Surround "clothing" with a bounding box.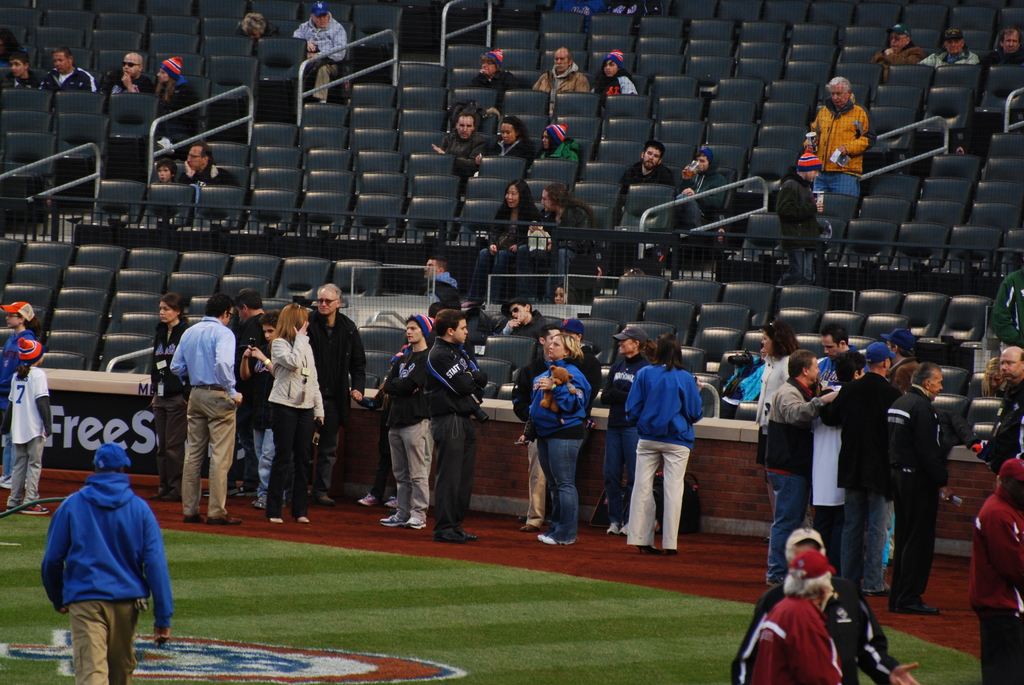
box=[726, 587, 844, 684].
